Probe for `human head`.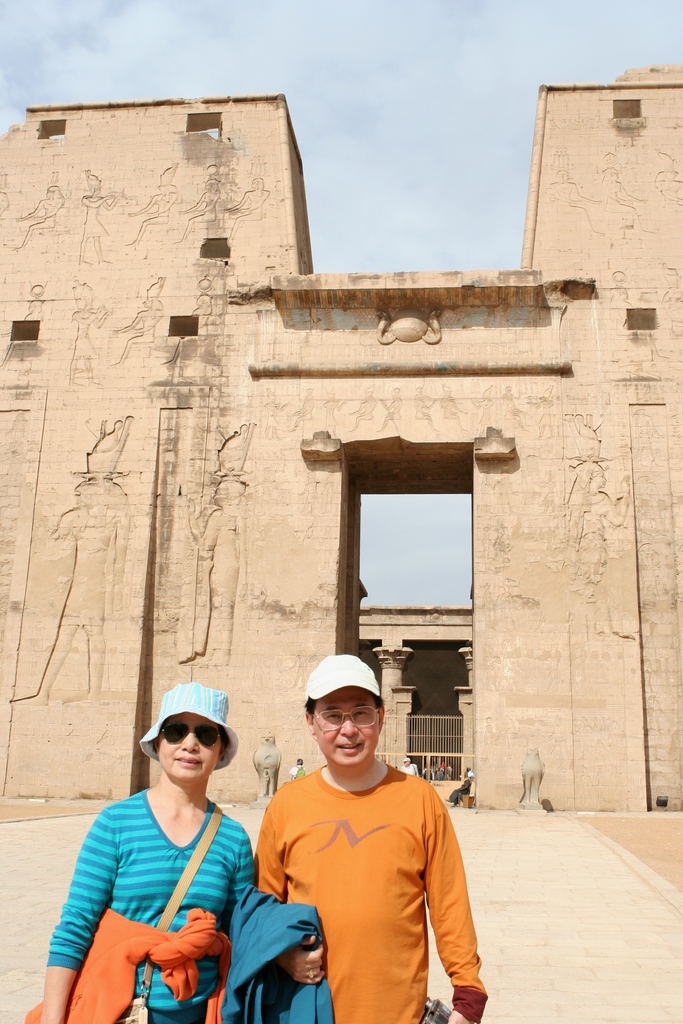
Probe result: detection(308, 676, 391, 783).
